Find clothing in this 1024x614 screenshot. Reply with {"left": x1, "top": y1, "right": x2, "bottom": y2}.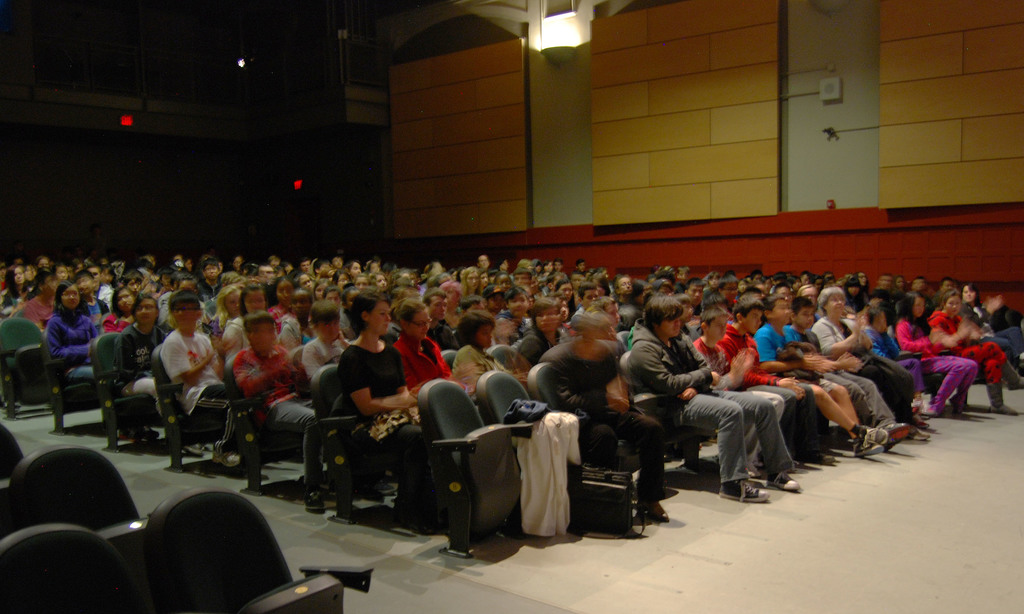
{"left": 99, "top": 319, "right": 165, "bottom": 416}.
